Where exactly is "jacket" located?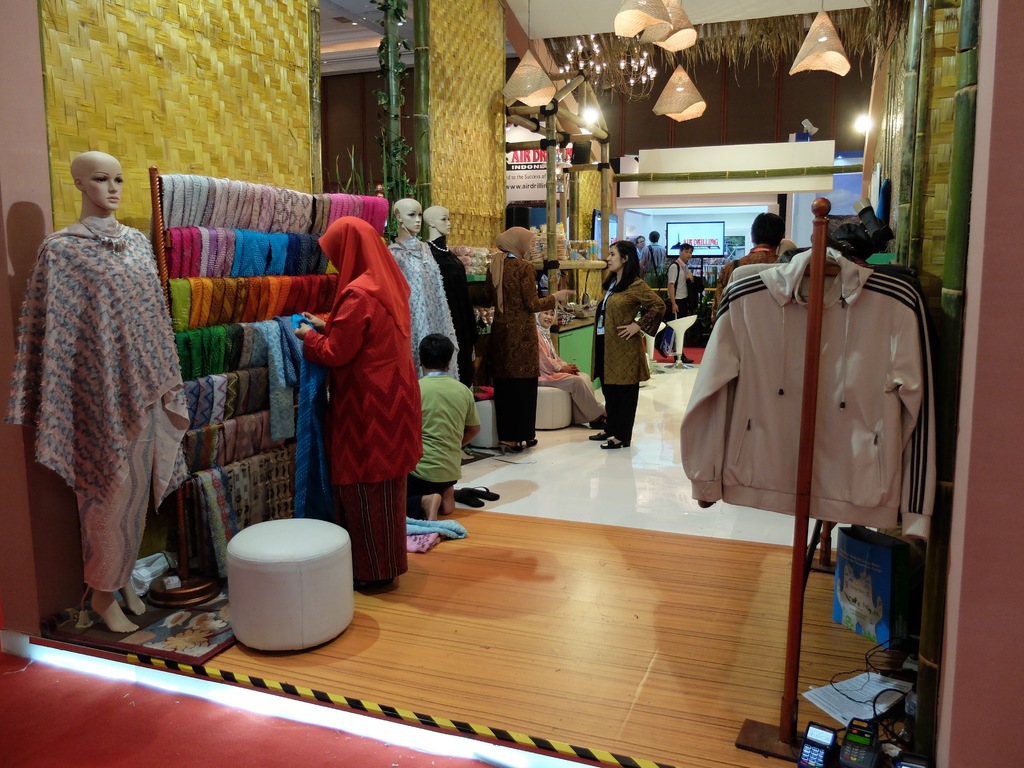
Its bounding box is pyautogui.locateOnScreen(673, 216, 936, 552).
